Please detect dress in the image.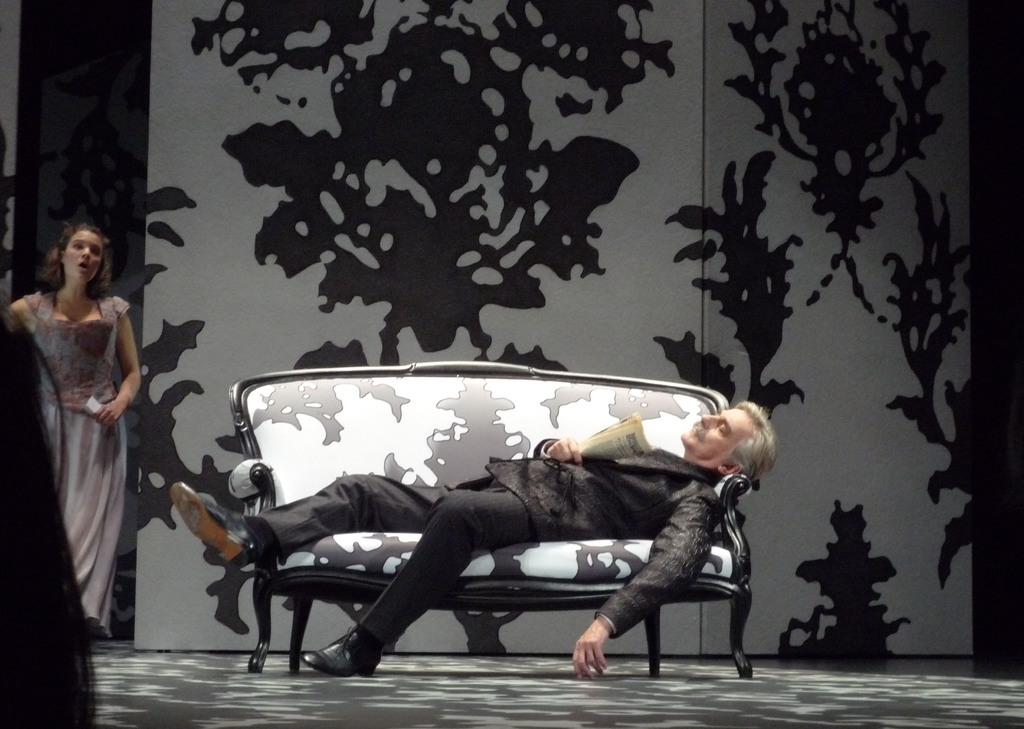
<region>26, 288, 132, 637</region>.
